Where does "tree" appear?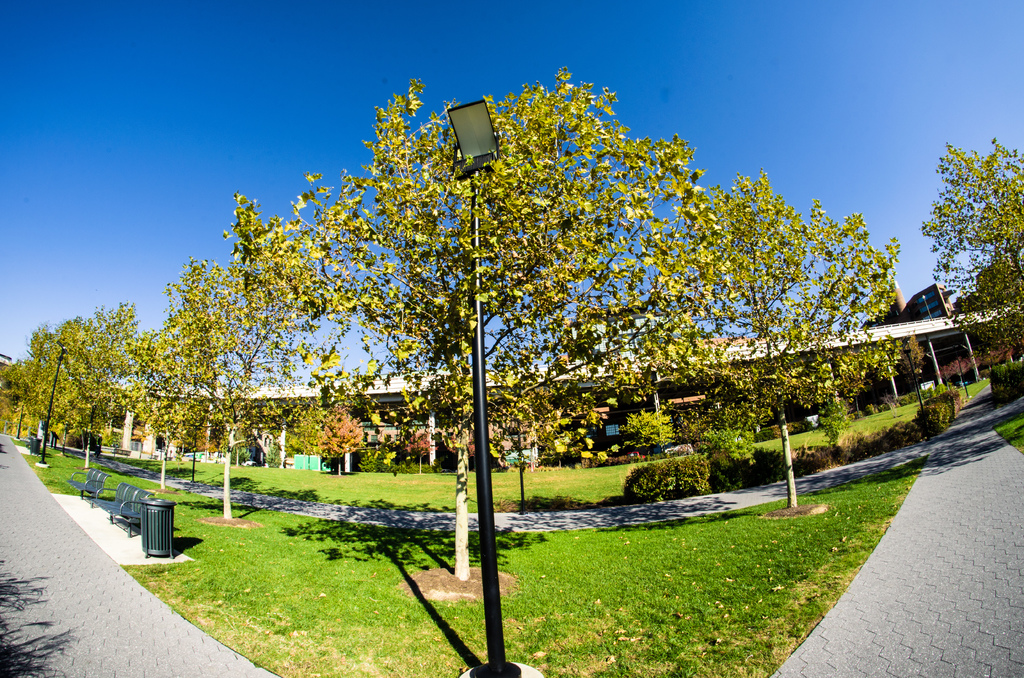
Appears at box(630, 403, 681, 453).
